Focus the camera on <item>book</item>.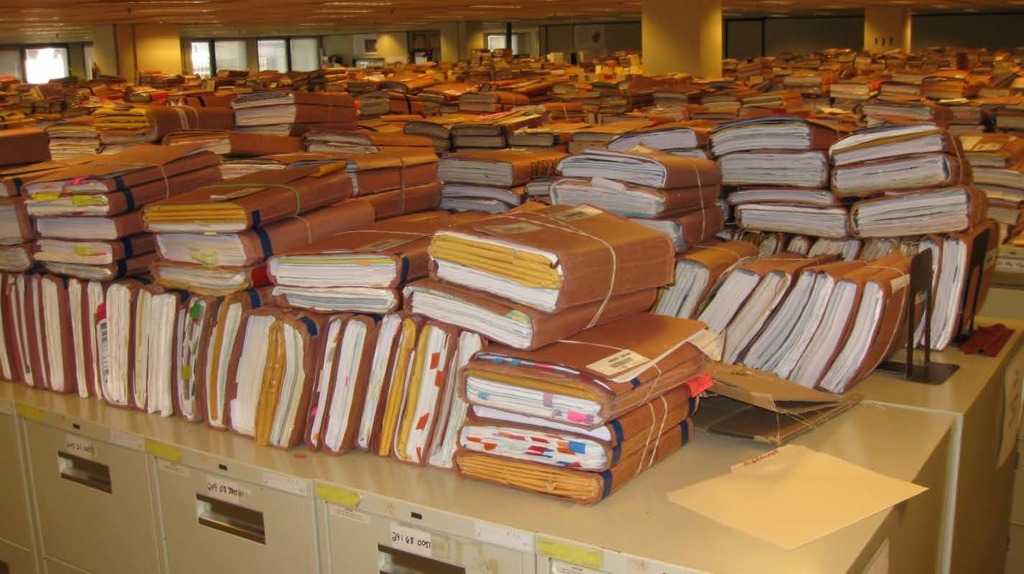
Focus region: x1=400, y1=270, x2=658, y2=351.
